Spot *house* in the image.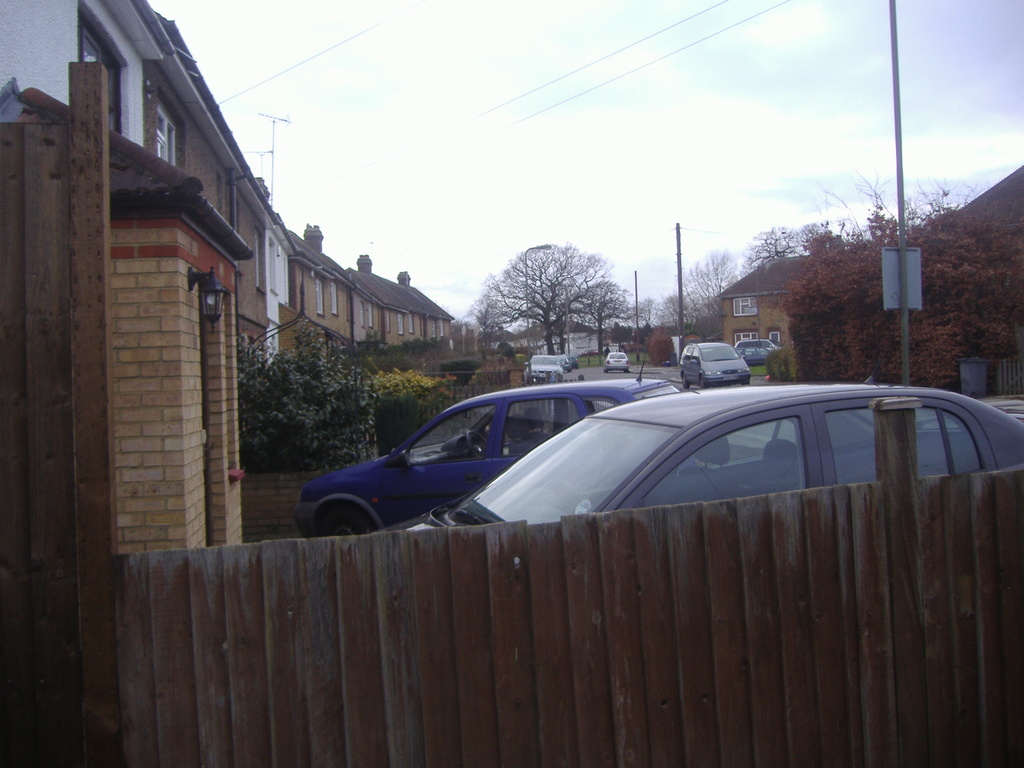
*house* found at Rect(717, 254, 816, 368).
